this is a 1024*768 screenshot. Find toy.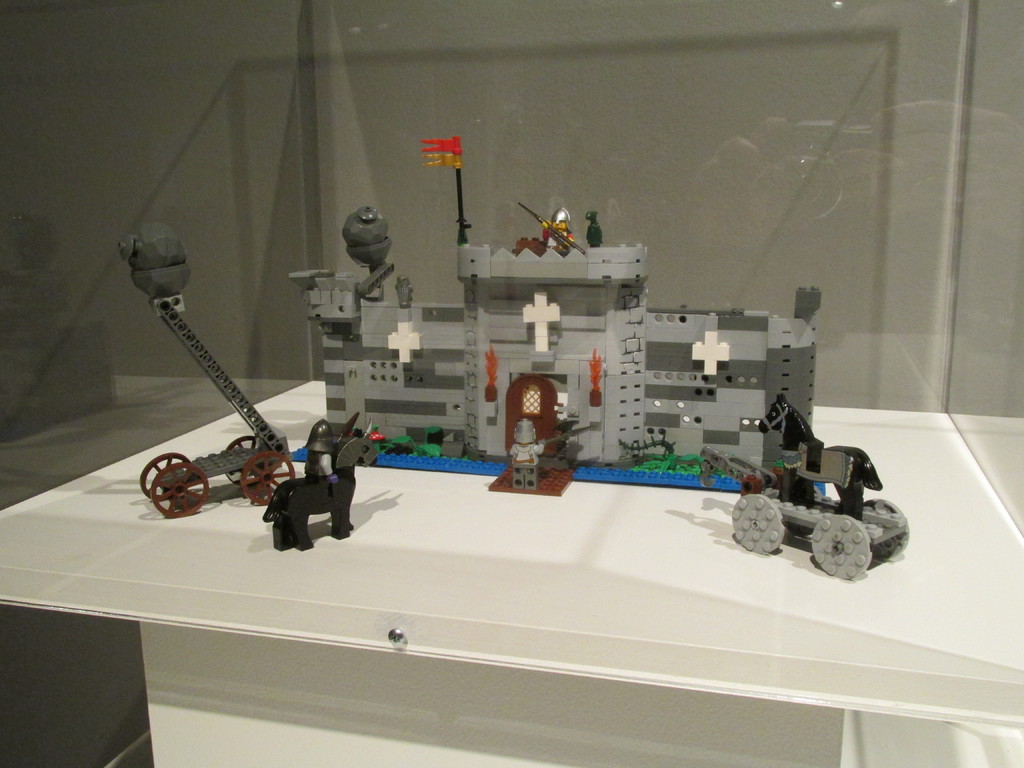
Bounding box: rect(543, 420, 603, 447).
